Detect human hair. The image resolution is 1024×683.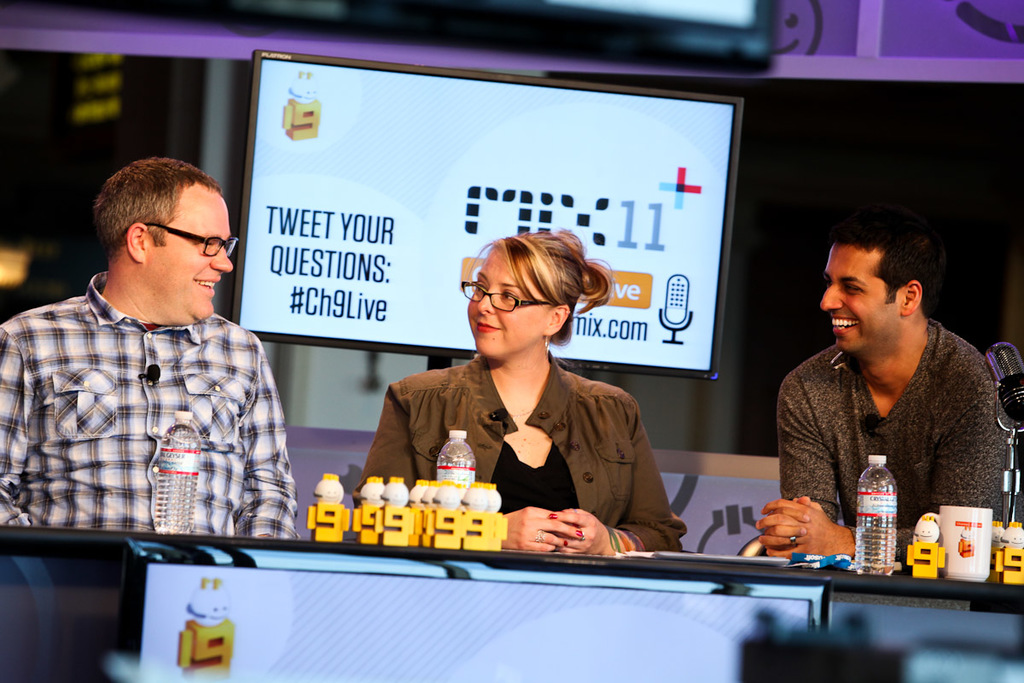
x1=464 y1=225 x2=616 y2=351.
